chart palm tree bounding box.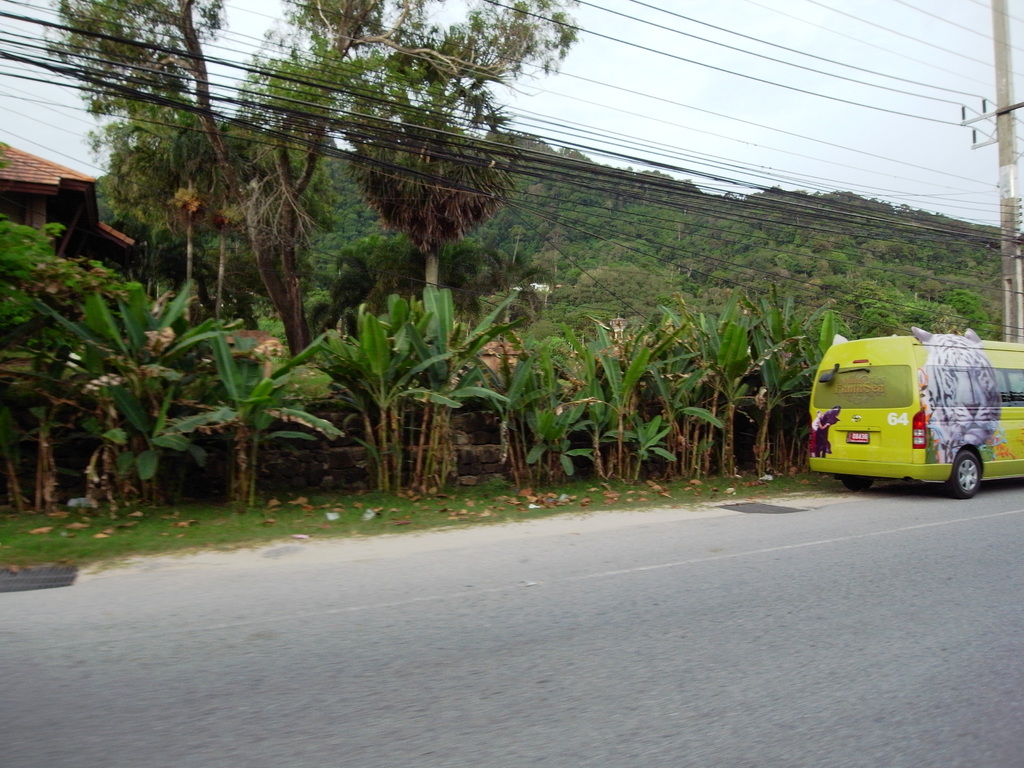
Charted: <box>477,349,575,465</box>.
